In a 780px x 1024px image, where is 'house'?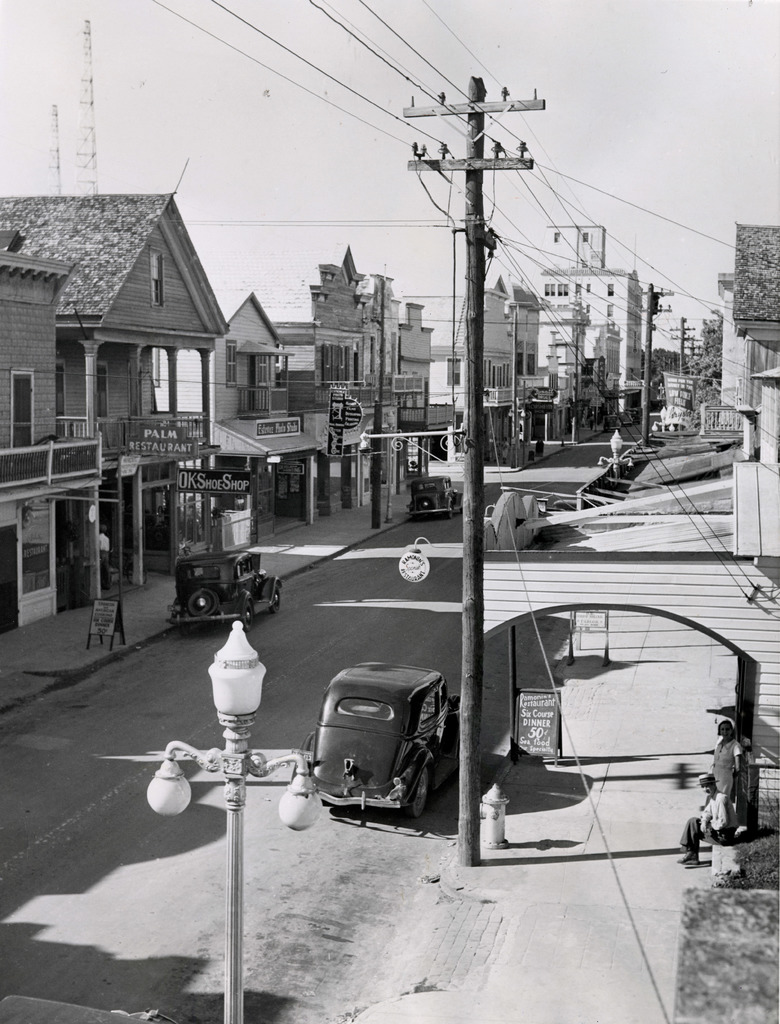
l=729, t=225, r=779, b=465.
